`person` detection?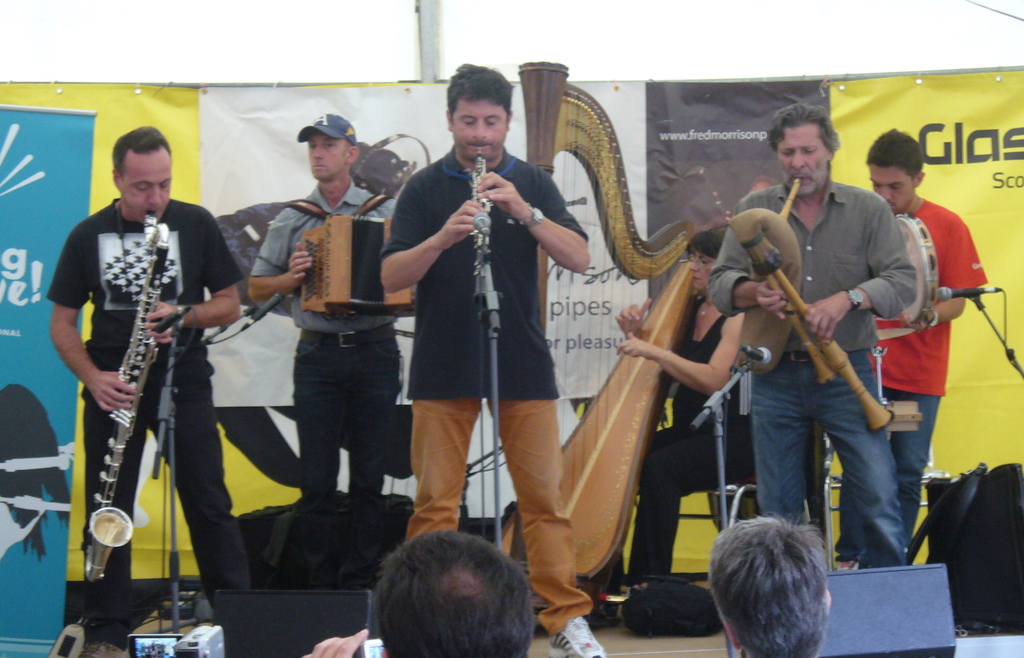
Rect(609, 228, 759, 616)
